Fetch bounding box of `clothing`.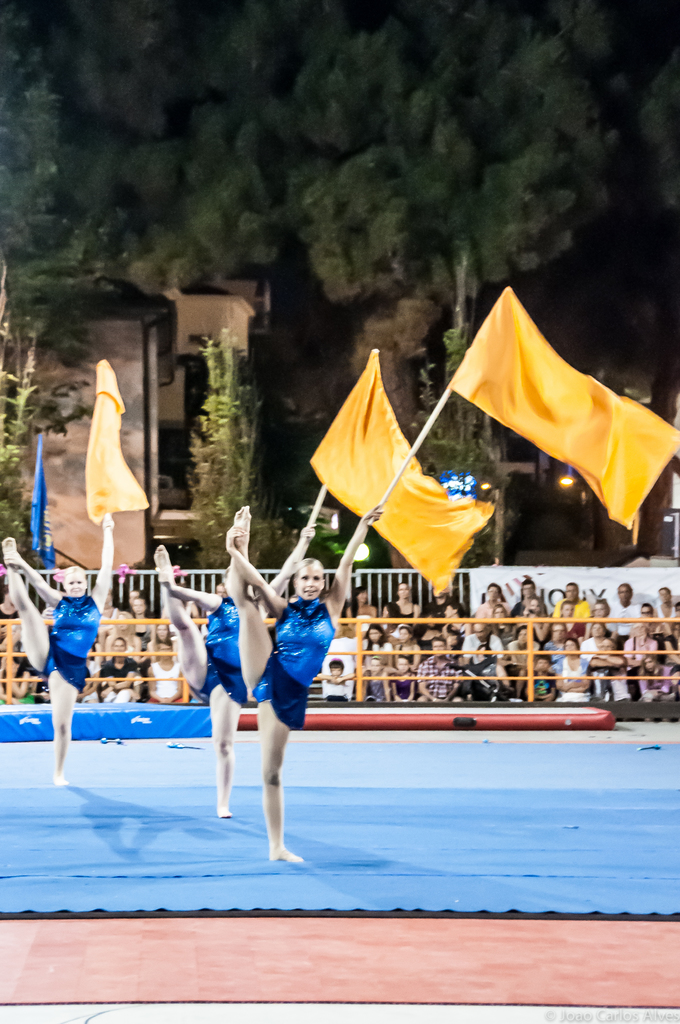
Bbox: [526,669,553,698].
